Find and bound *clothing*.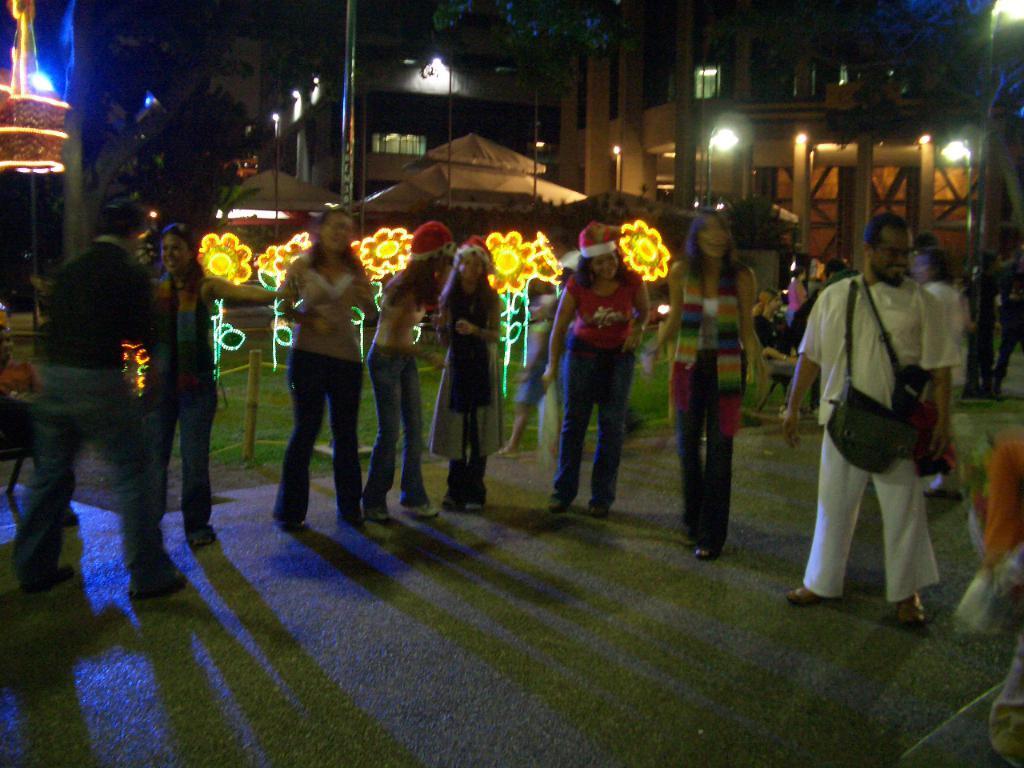
Bound: region(554, 271, 645, 501).
